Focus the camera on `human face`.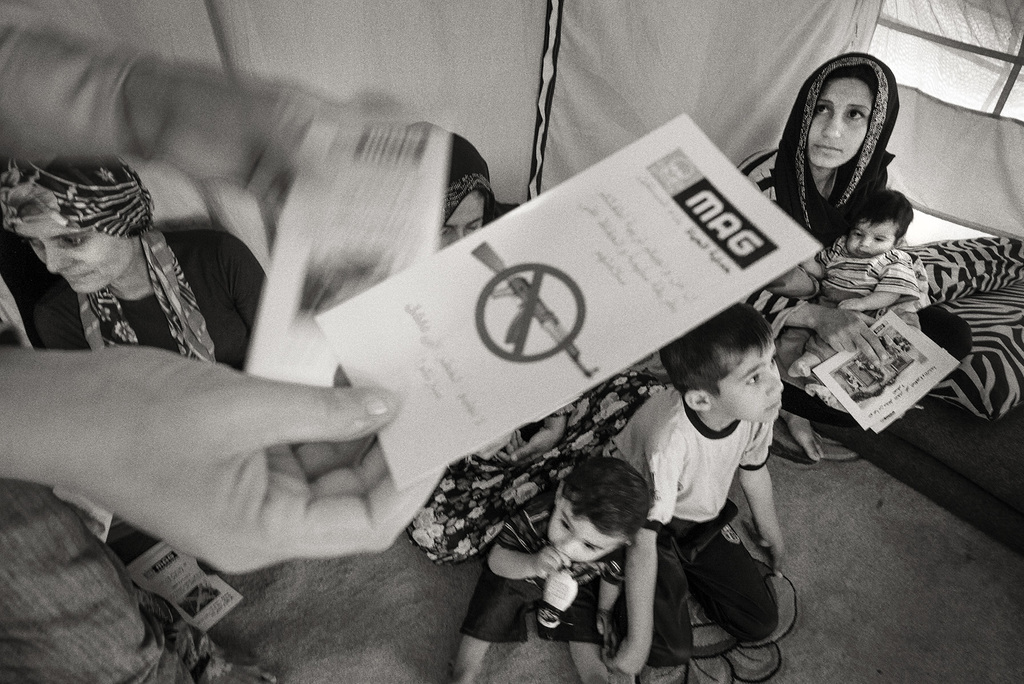
Focus region: rect(438, 187, 485, 246).
